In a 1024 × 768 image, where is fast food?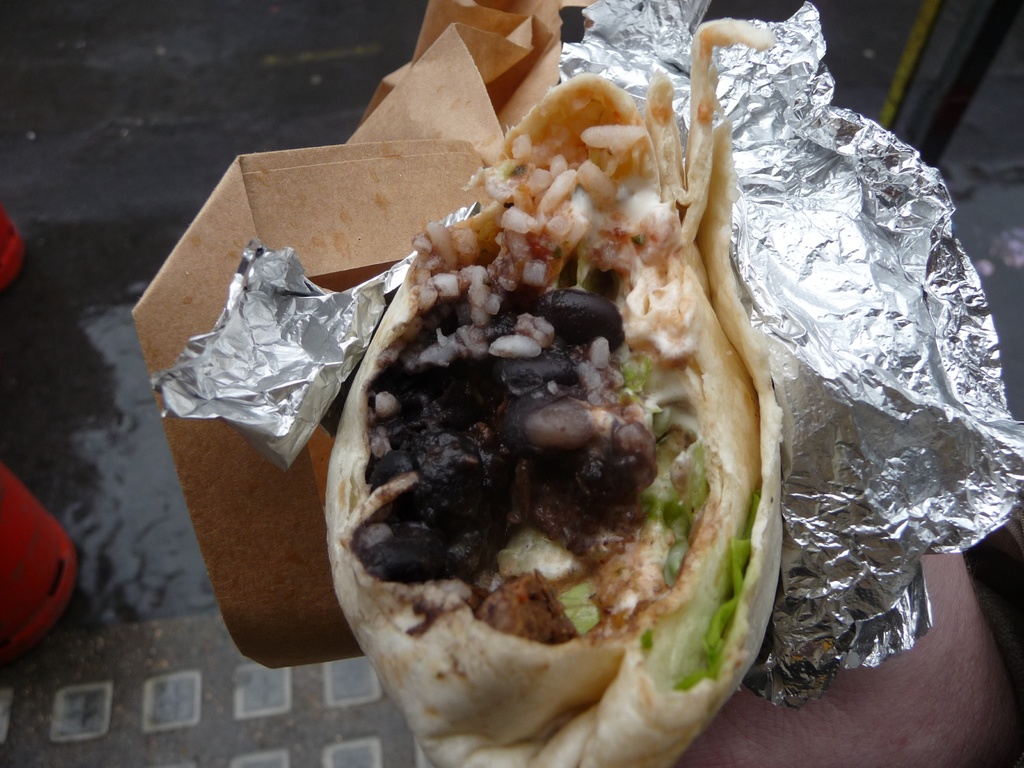
{"left": 312, "top": 42, "right": 796, "bottom": 732}.
